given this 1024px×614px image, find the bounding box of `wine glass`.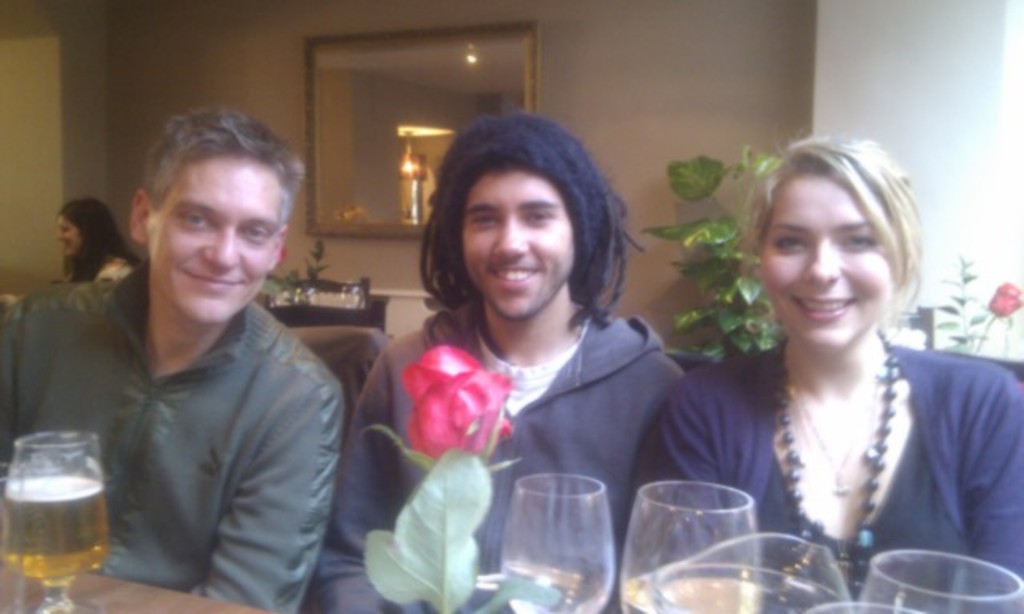
<box>0,435,109,612</box>.
